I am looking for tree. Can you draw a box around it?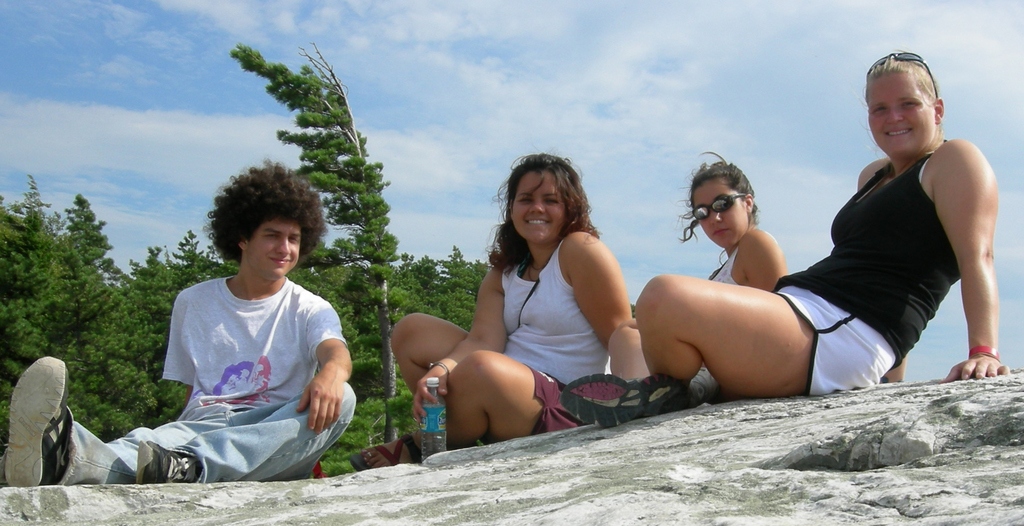
Sure, the bounding box is <region>3, 154, 157, 477</region>.
